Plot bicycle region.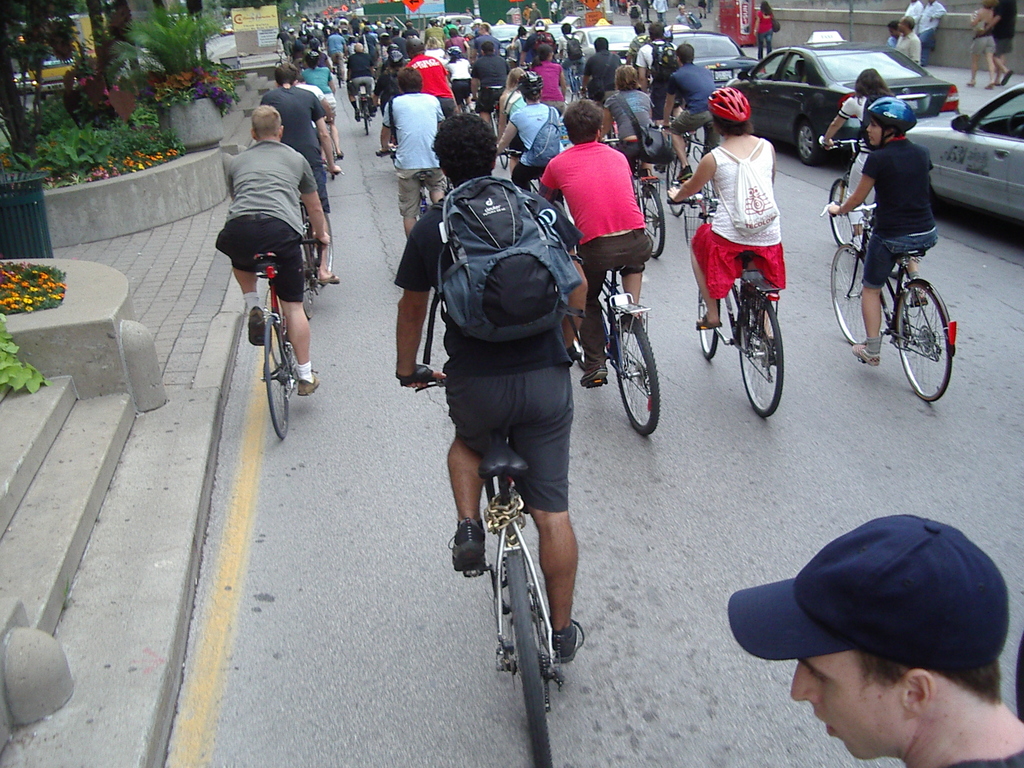
Plotted at select_region(562, 62, 591, 100).
